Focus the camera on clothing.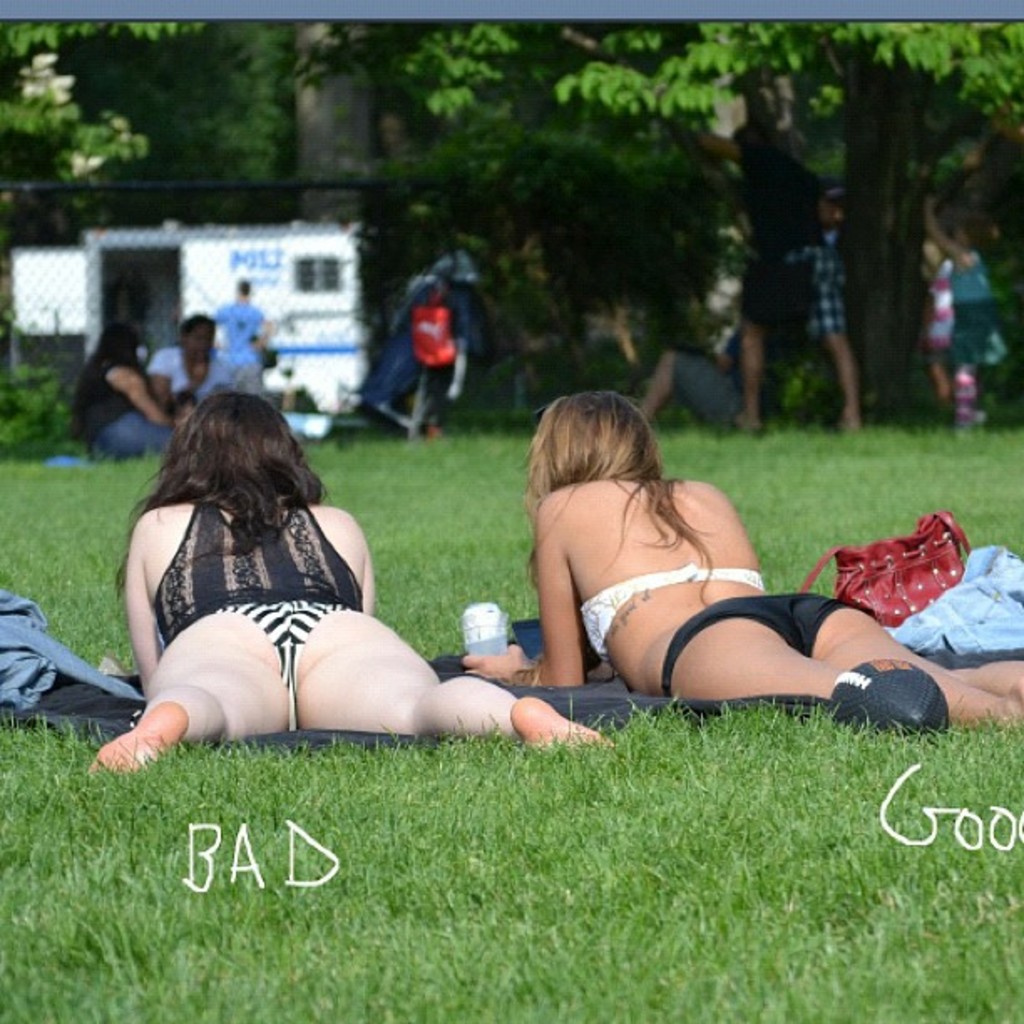
Focus region: <bbox>723, 124, 853, 333</bbox>.
